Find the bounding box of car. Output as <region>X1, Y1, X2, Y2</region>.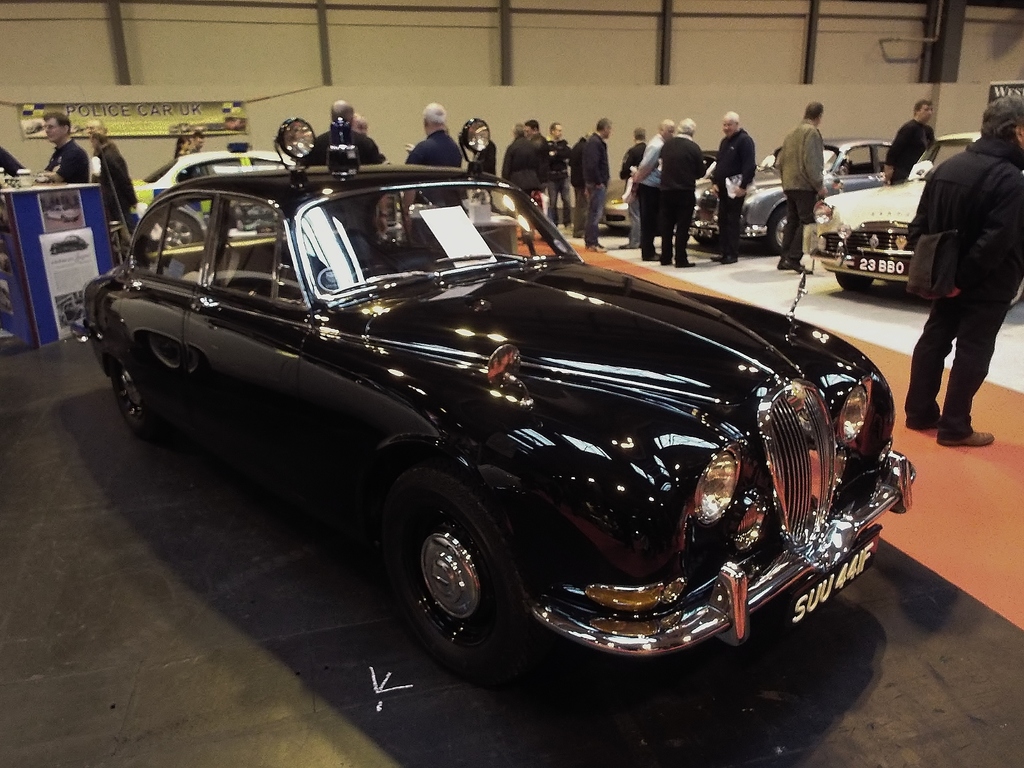
<region>77, 146, 915, 668</region>.
